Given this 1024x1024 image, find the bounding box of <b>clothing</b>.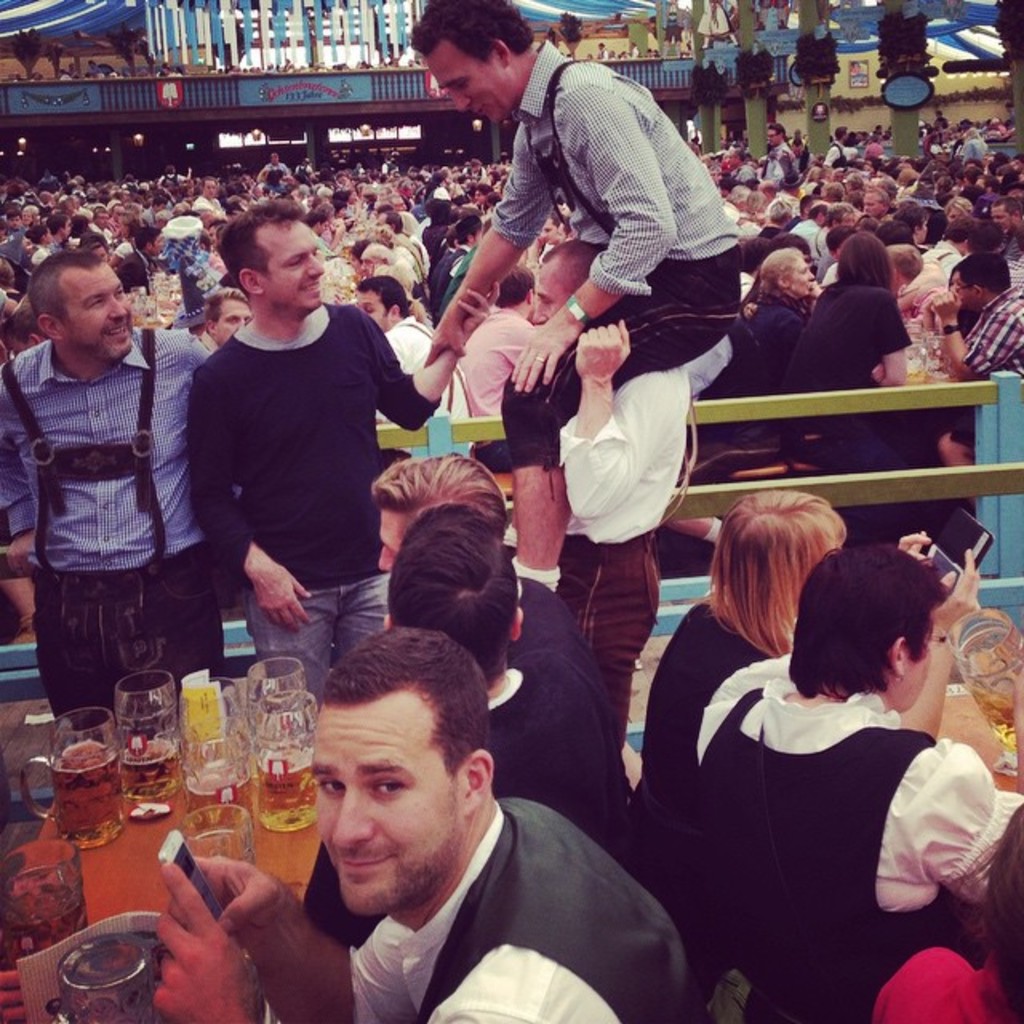
(x1=774, y1=214, x2=822, y2=269).
